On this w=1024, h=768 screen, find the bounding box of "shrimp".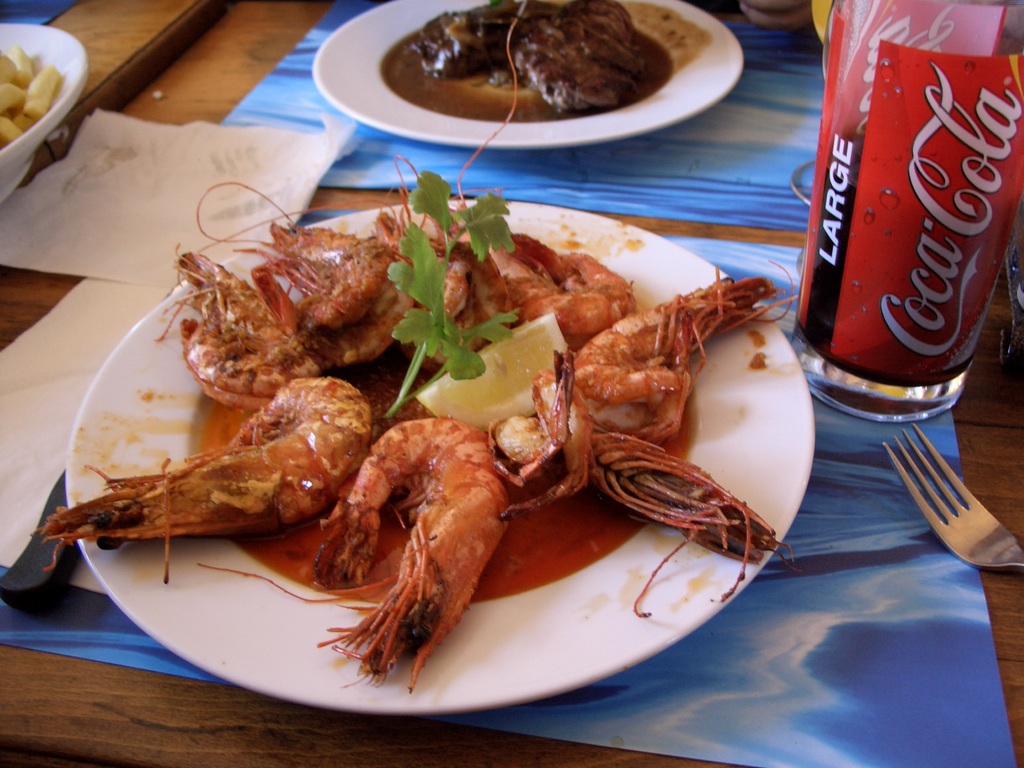
Bounding box: 25,377,376,584.
